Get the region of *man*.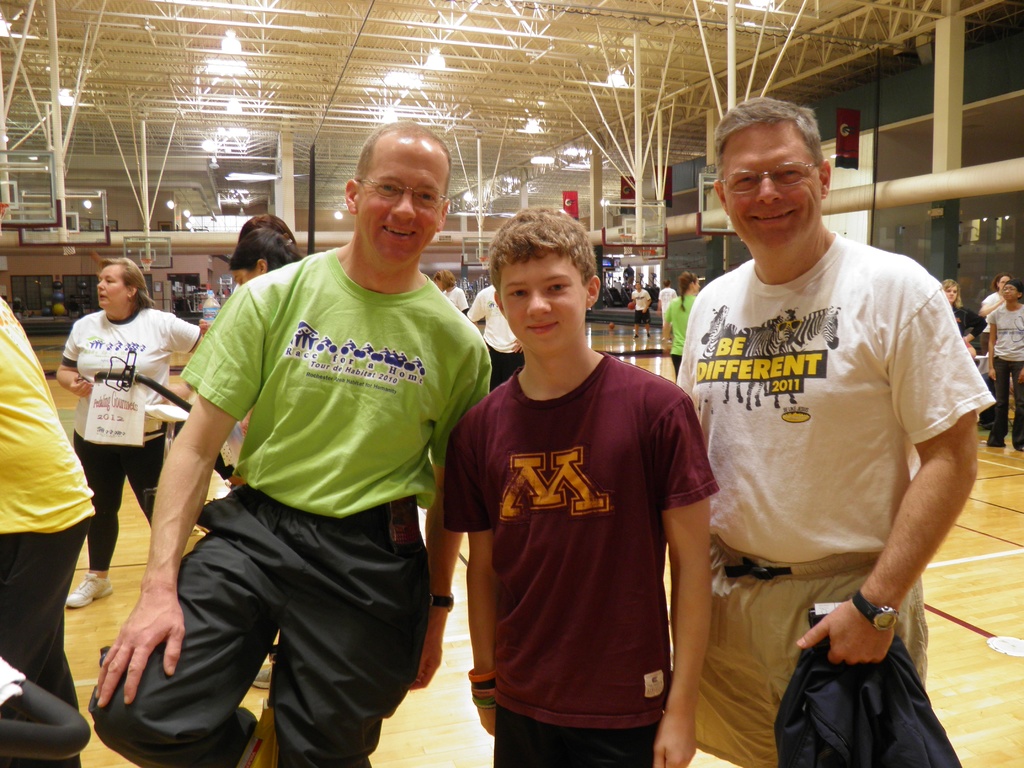
box(986, 280, 1023, 447).
